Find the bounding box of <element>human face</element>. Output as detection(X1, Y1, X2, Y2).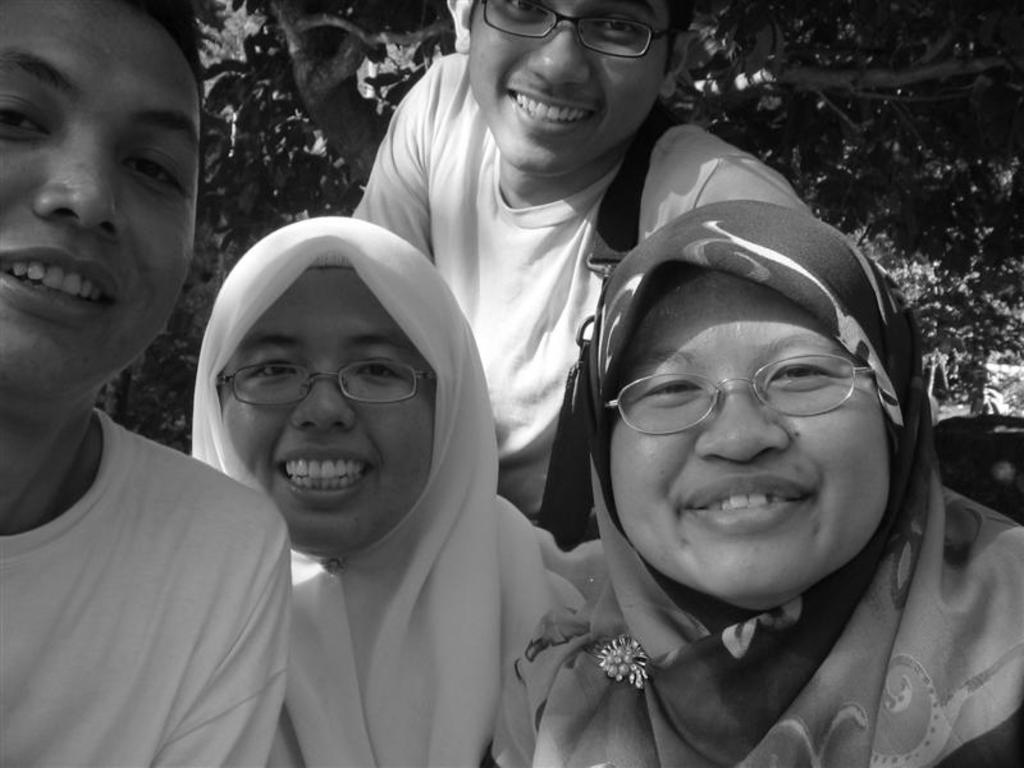
detection(0, 0, 205, 413).
